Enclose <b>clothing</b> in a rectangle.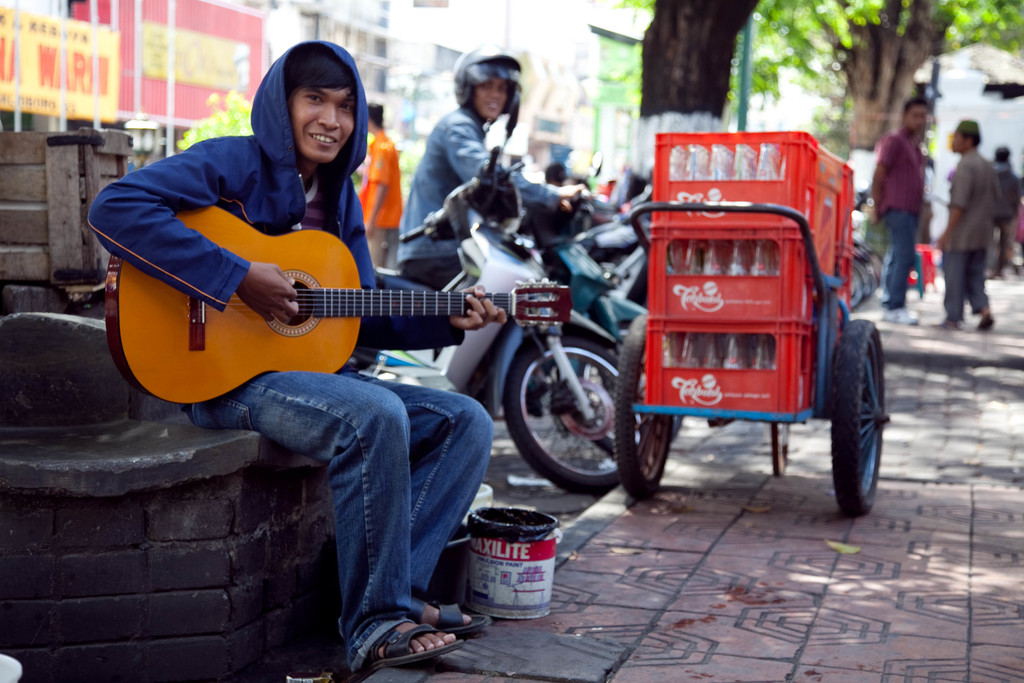
935, 145, 1006, 320.
